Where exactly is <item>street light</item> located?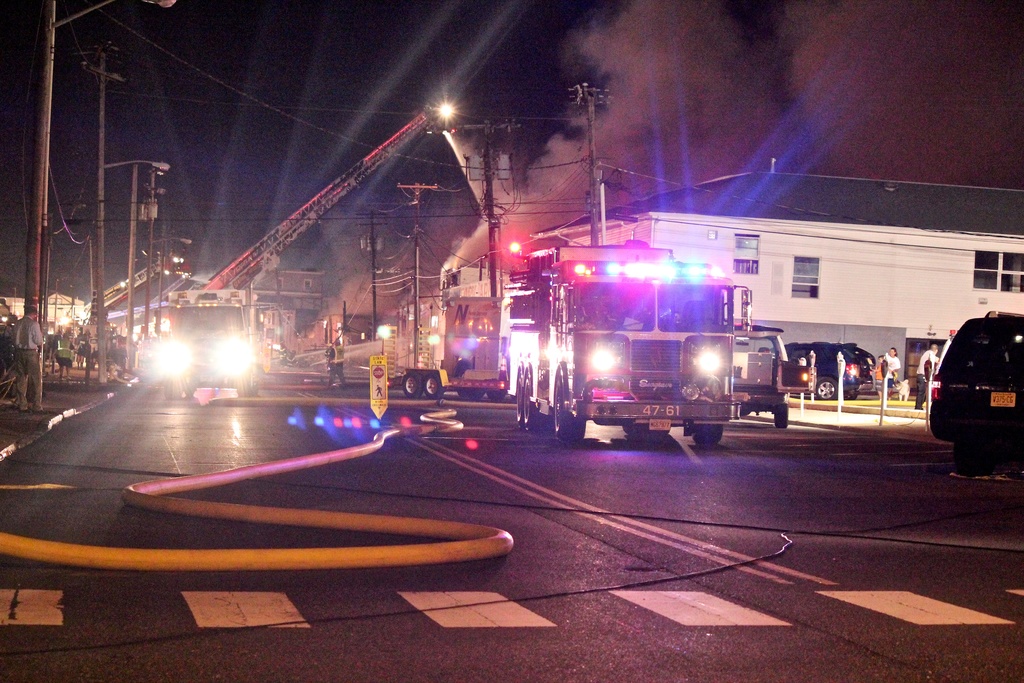
Its bounding box is BBox(420, 99, 513, 288).
